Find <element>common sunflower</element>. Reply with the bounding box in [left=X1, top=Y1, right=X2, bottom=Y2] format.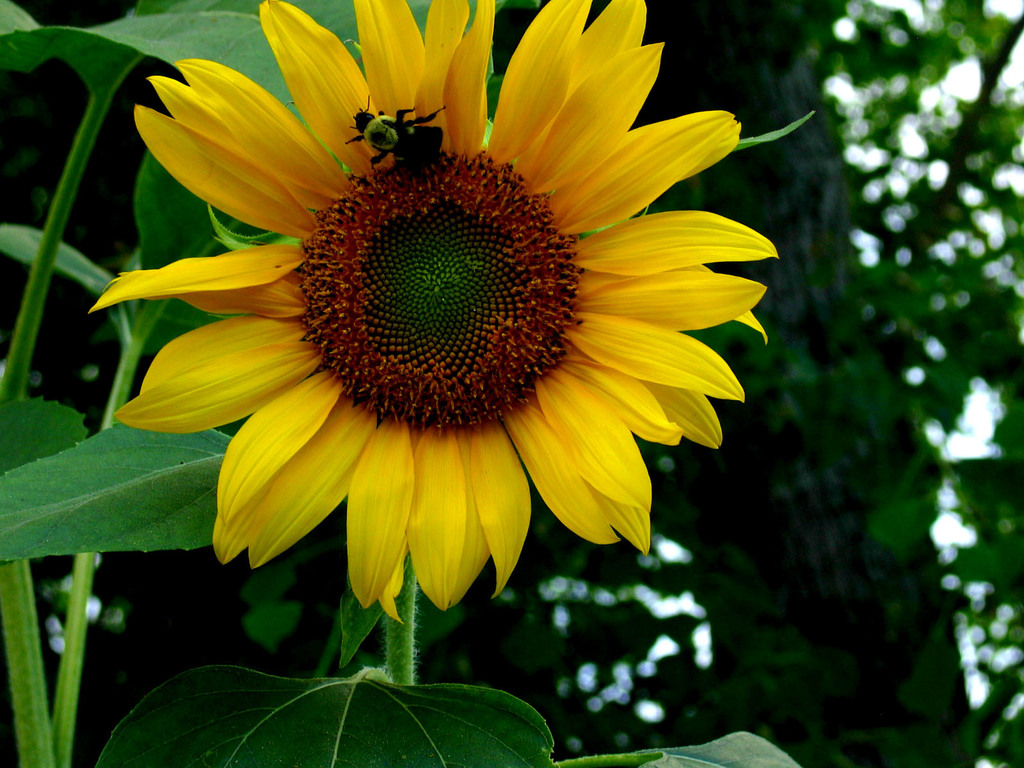
[left=88, top=0, right=779, bottom=625].
